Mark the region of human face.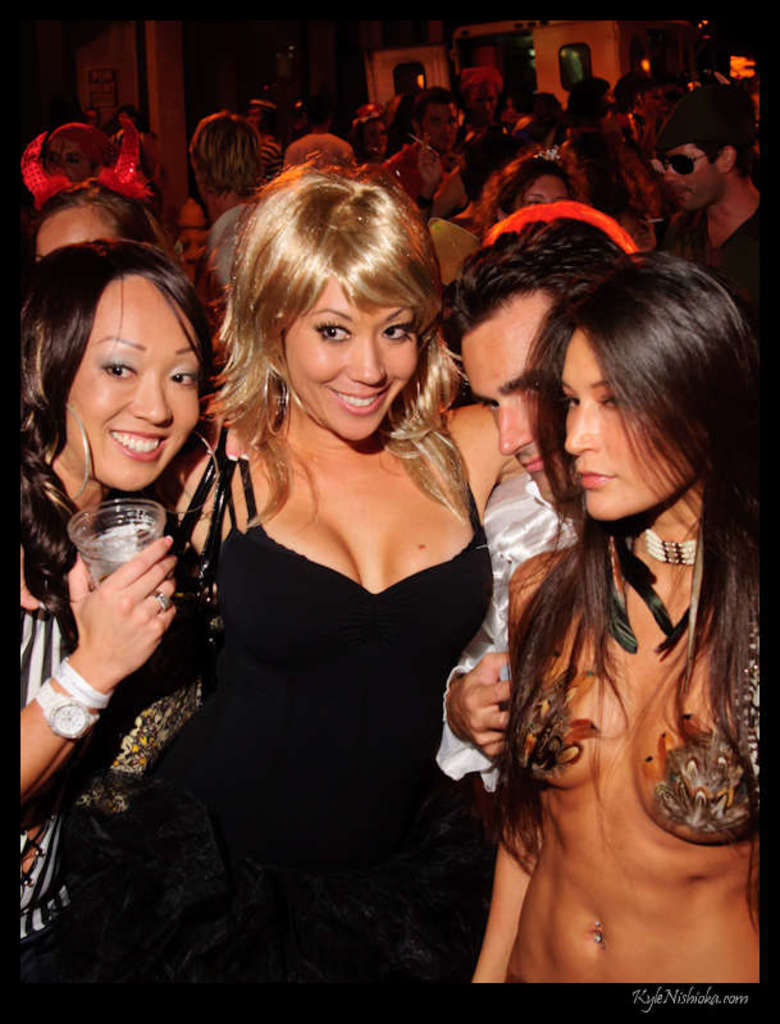
Region: [516, 175, 575, 207].
